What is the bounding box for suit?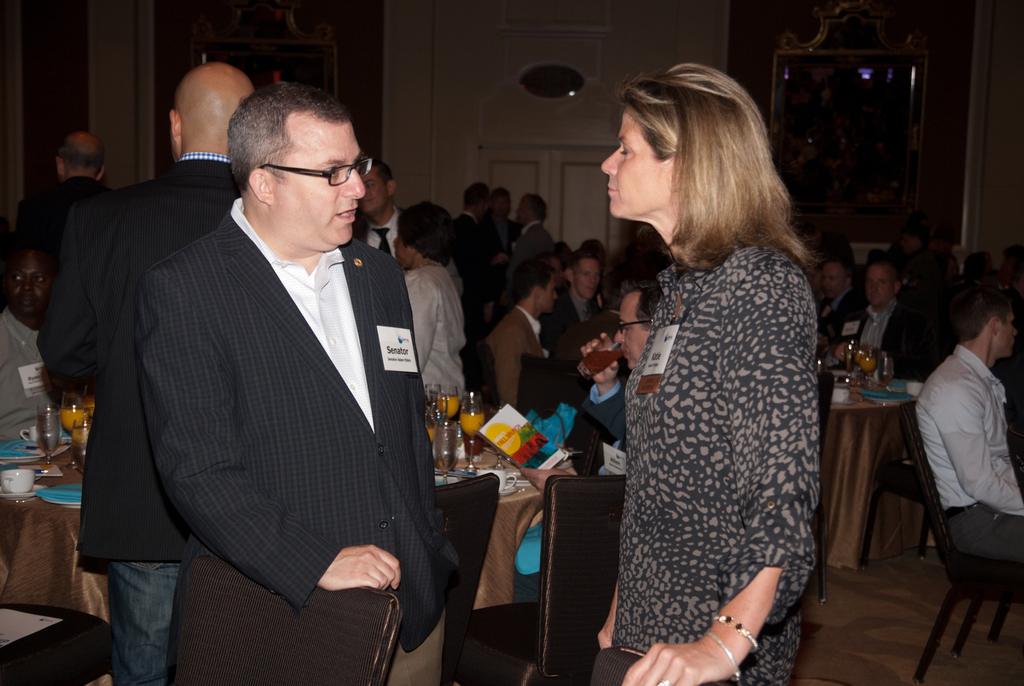
(x1=358, y1=204, x2=408, y2=256).
